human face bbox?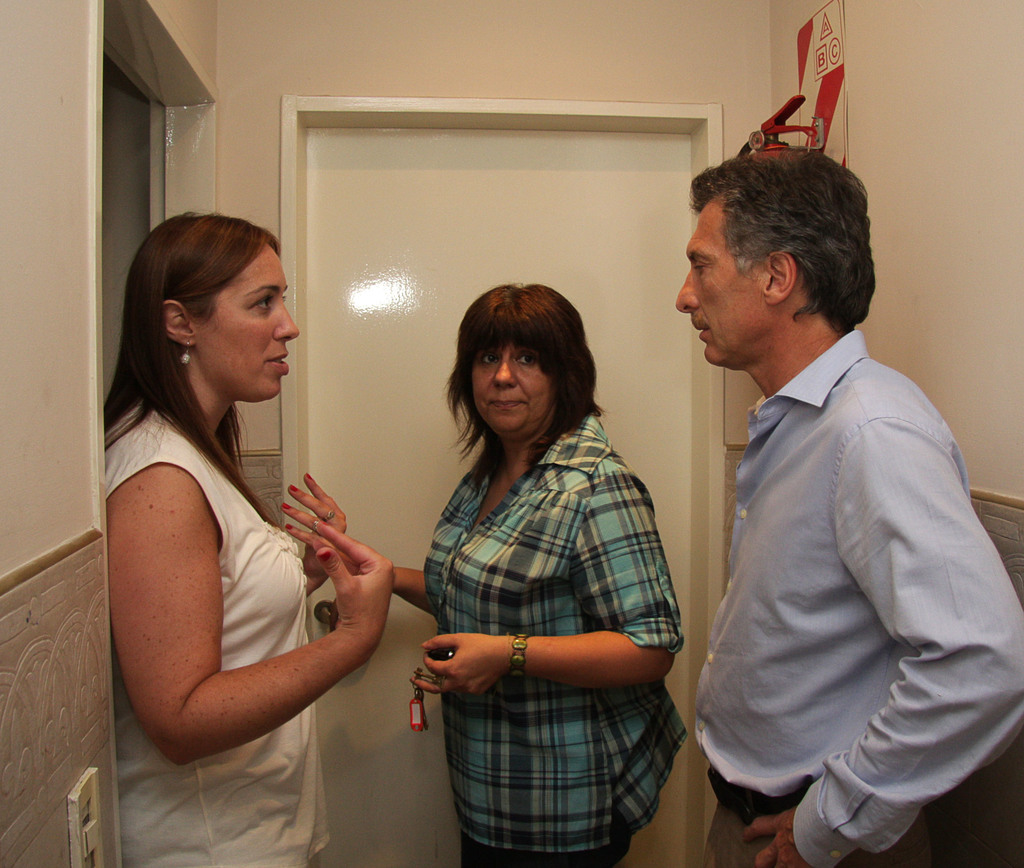
left=188, top=243, right=298, bottom=401
